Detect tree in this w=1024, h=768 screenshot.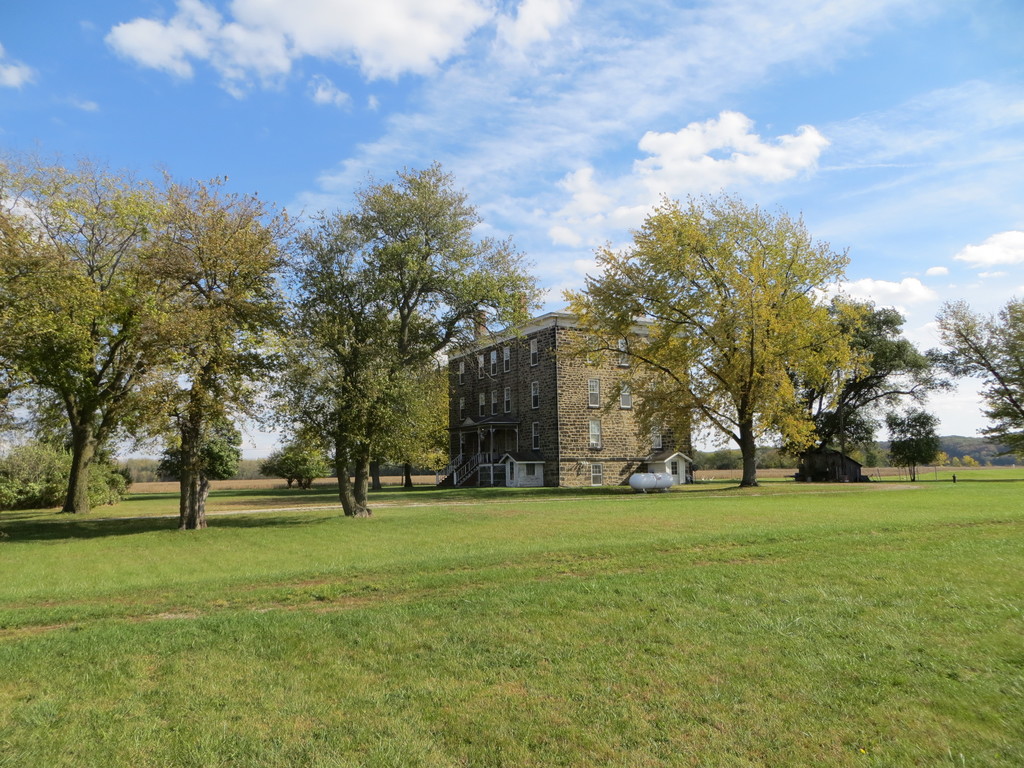
Detection: bbox(775, 298, 956, 469).
